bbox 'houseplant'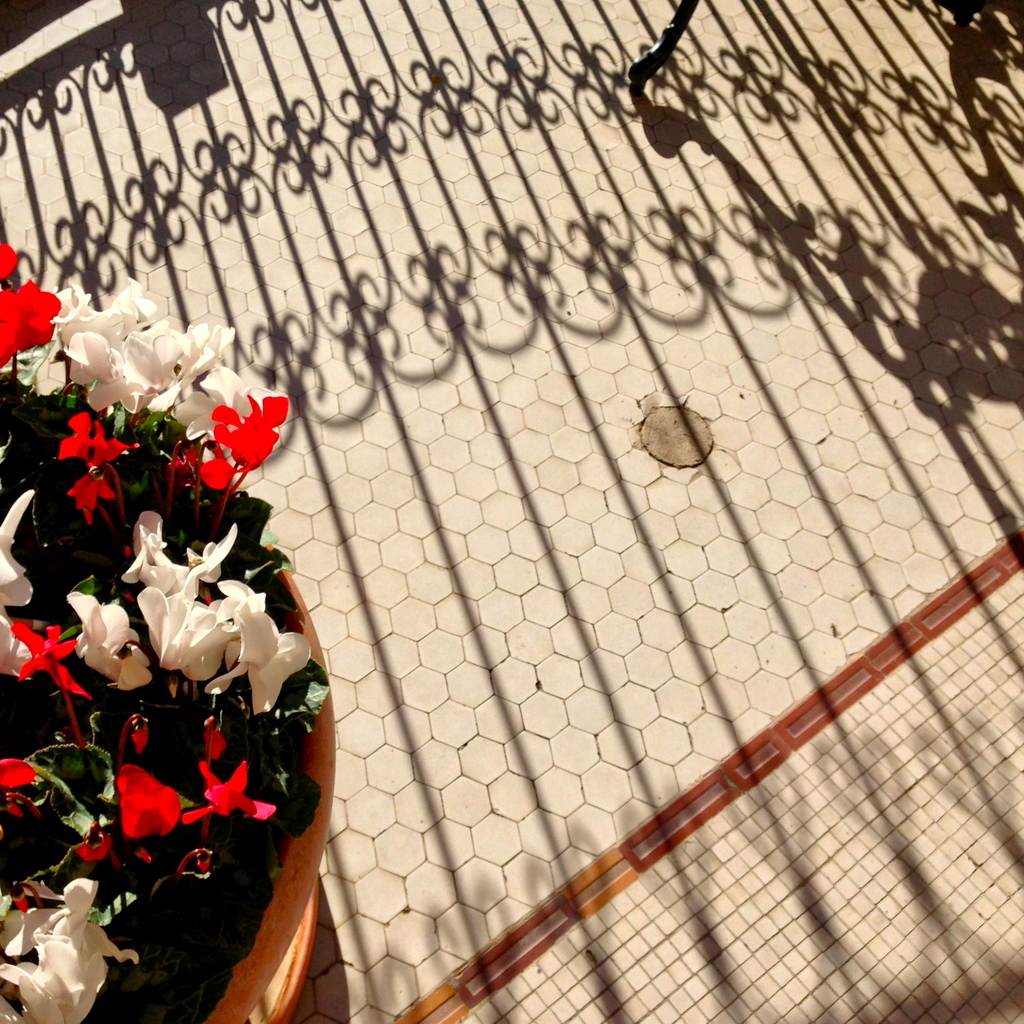
<bbox>0, 242, 337, 1023</bbox>
